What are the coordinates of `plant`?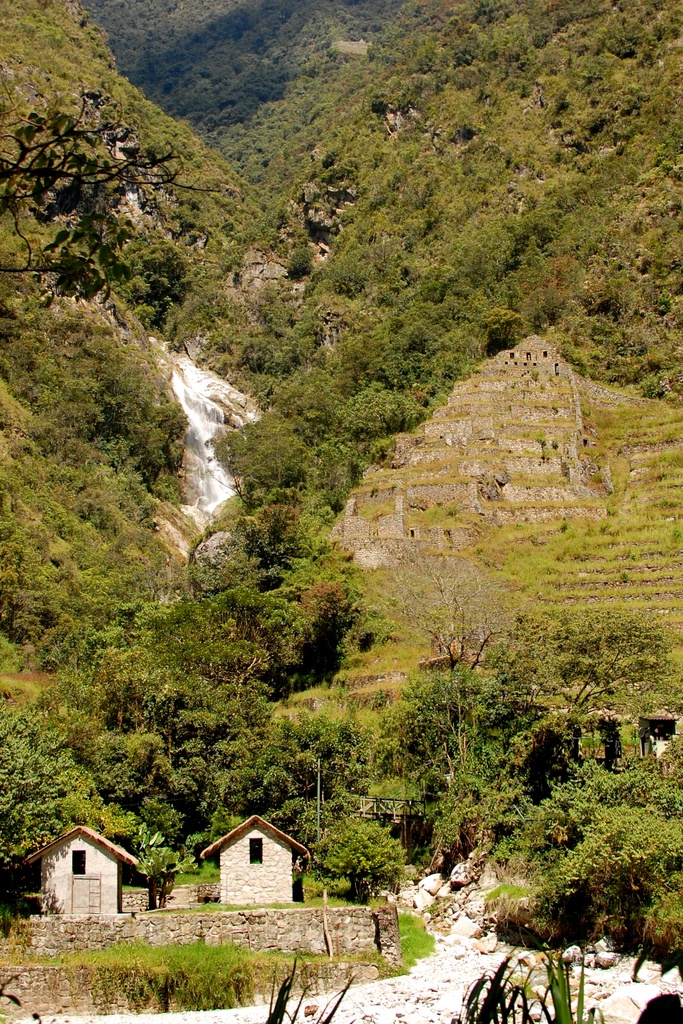
[150, 936, 249, 1007].
